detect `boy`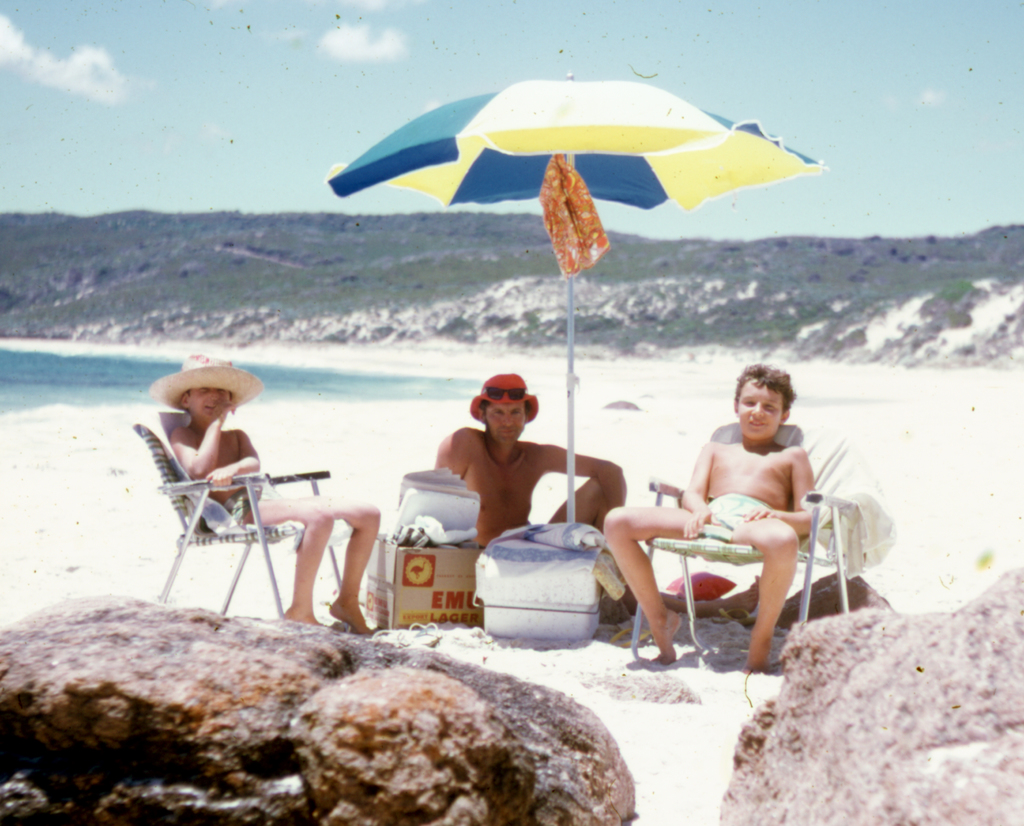
x1=618, y1=359, x2=842, y2=662
